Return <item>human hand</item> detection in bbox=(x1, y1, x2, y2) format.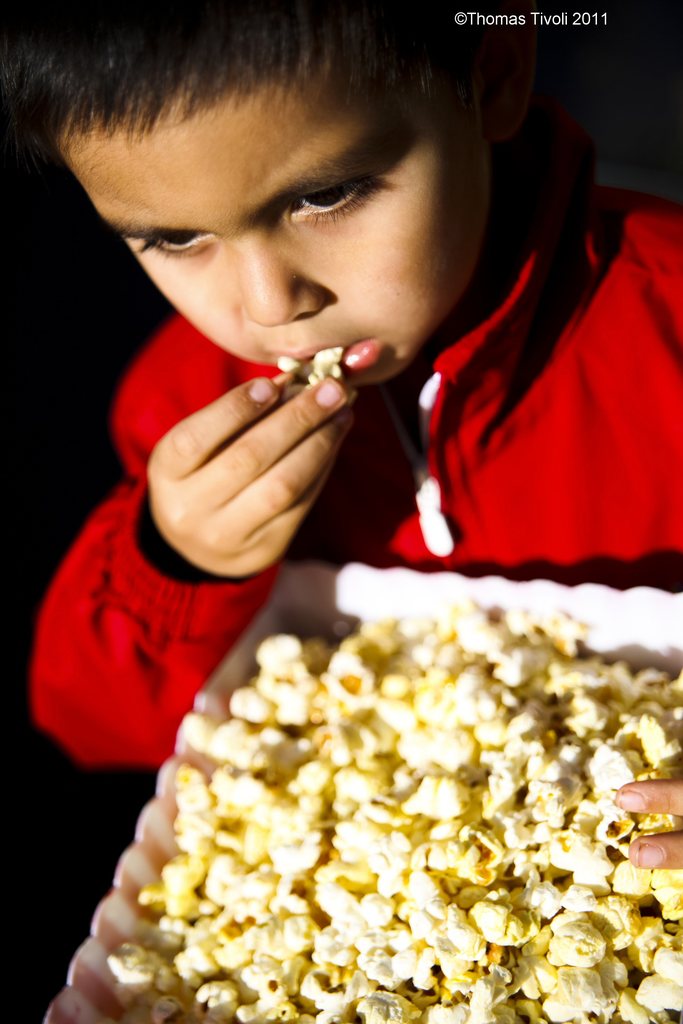
bbox=(609, 778, 682, 868).
